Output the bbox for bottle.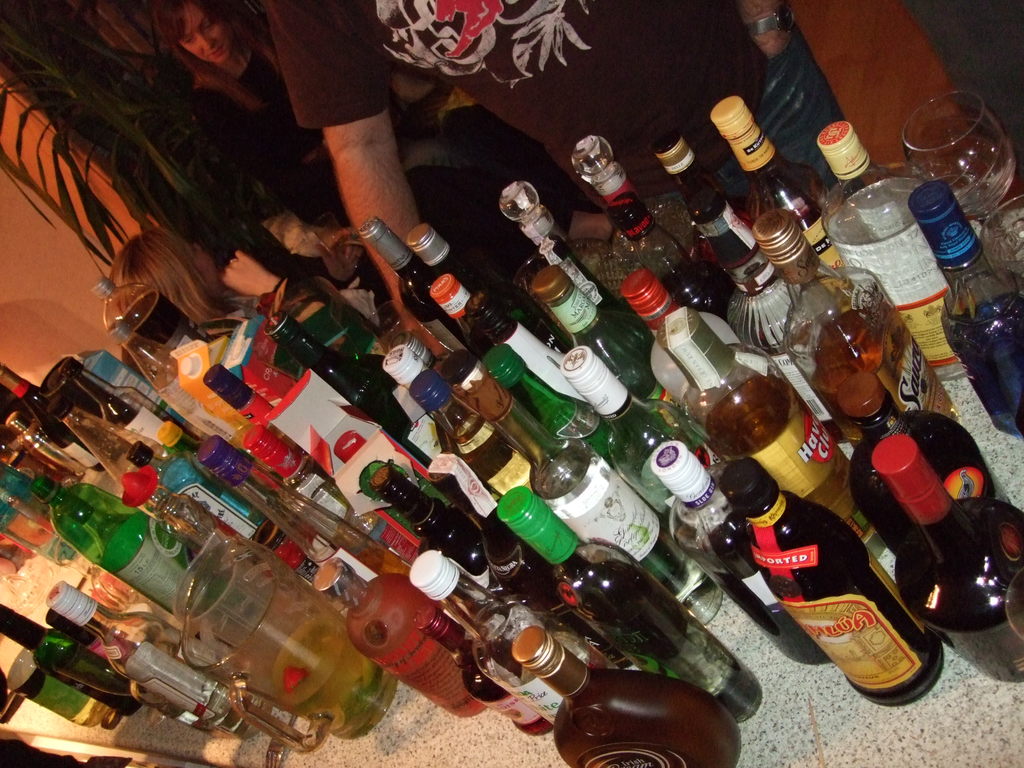
bbox=(523, 262, 689, 419).
